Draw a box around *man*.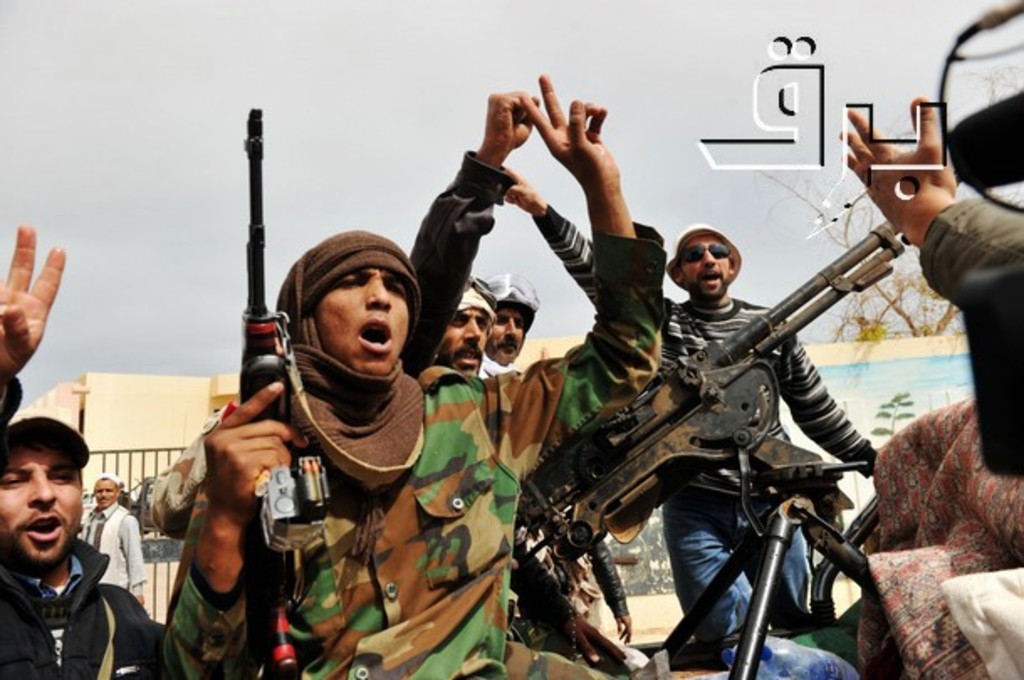
504 163 886 645.
